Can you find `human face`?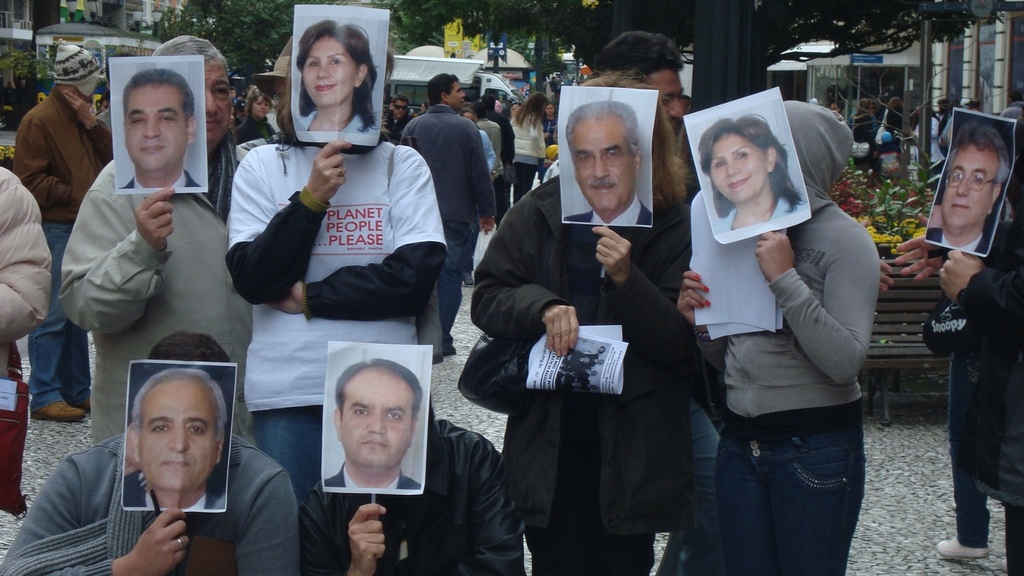
Yes, bounding box: <box>201,57,232,141</box>.
